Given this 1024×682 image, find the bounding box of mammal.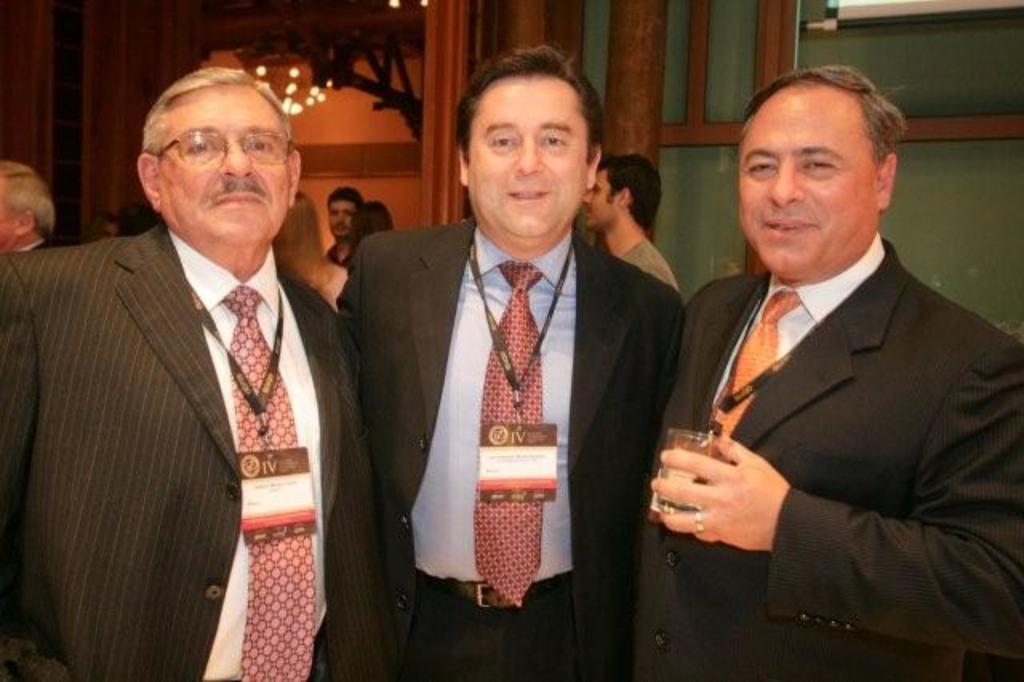
select_region(336, 43, 688, 680).
